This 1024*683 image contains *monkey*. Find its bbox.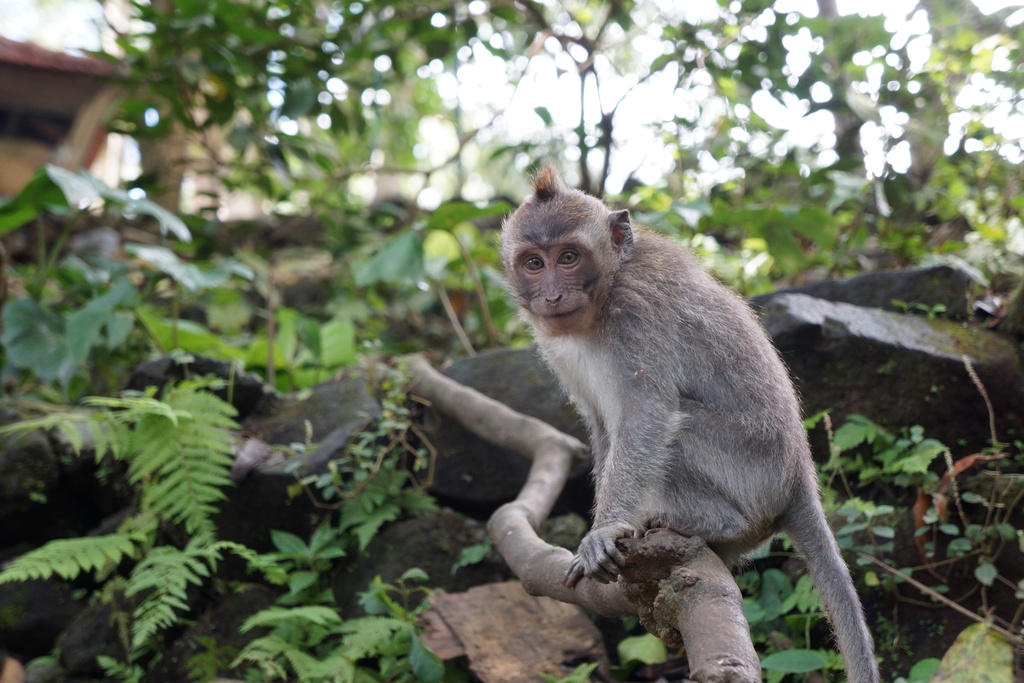
(x1=495, y1=153, x2=888, y2=682).
